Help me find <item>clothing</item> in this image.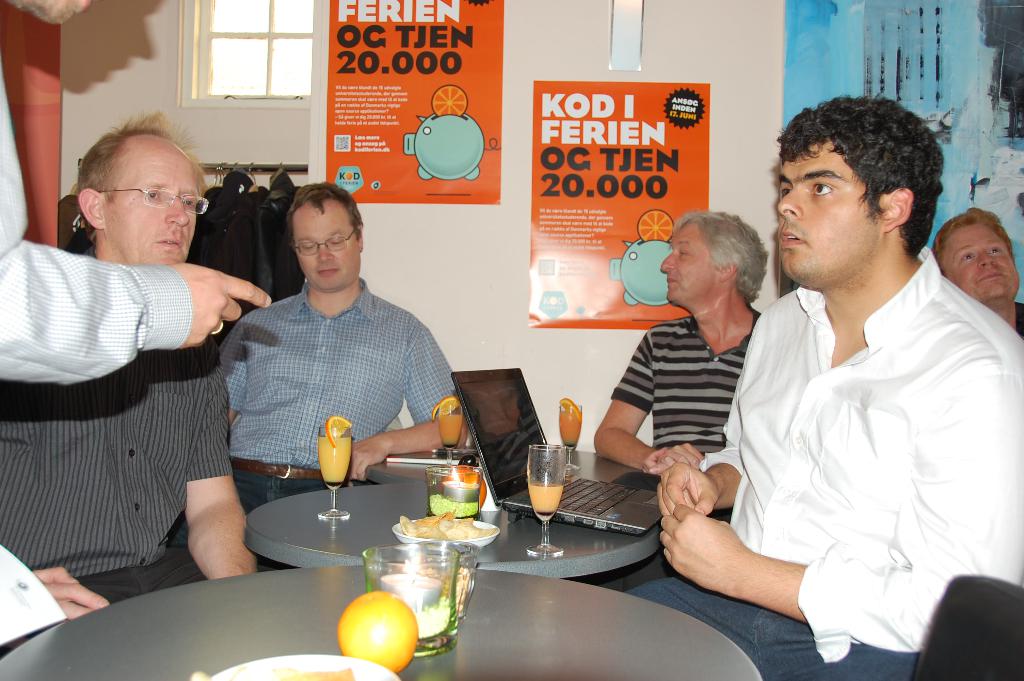
Found it: 0:6:188:628.
